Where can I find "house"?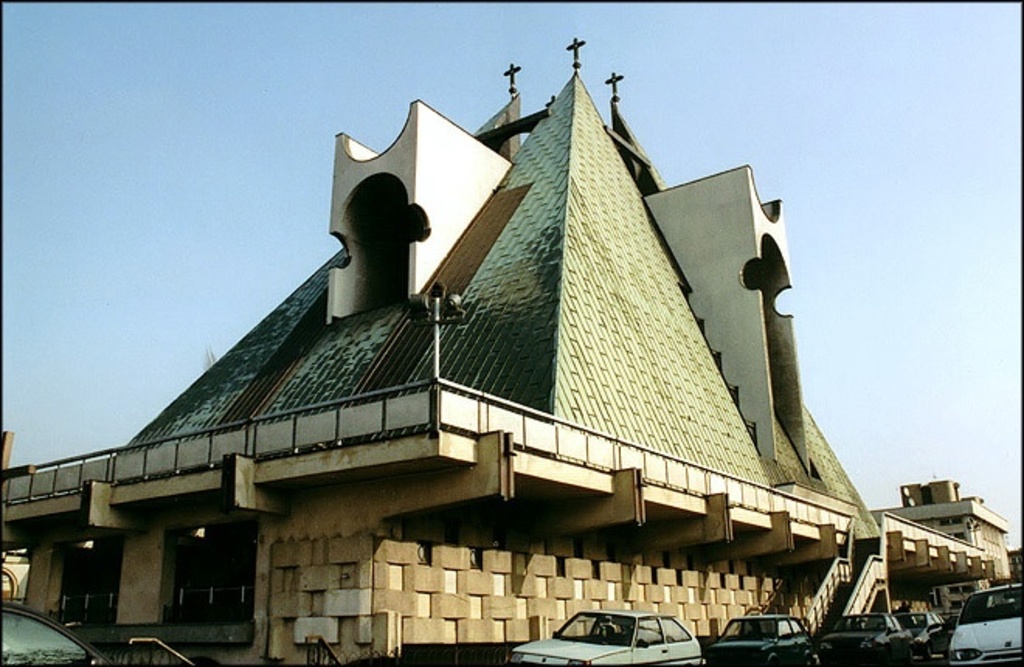
You can find it at x1=870 y1=473 x2=1004 y2=665.
